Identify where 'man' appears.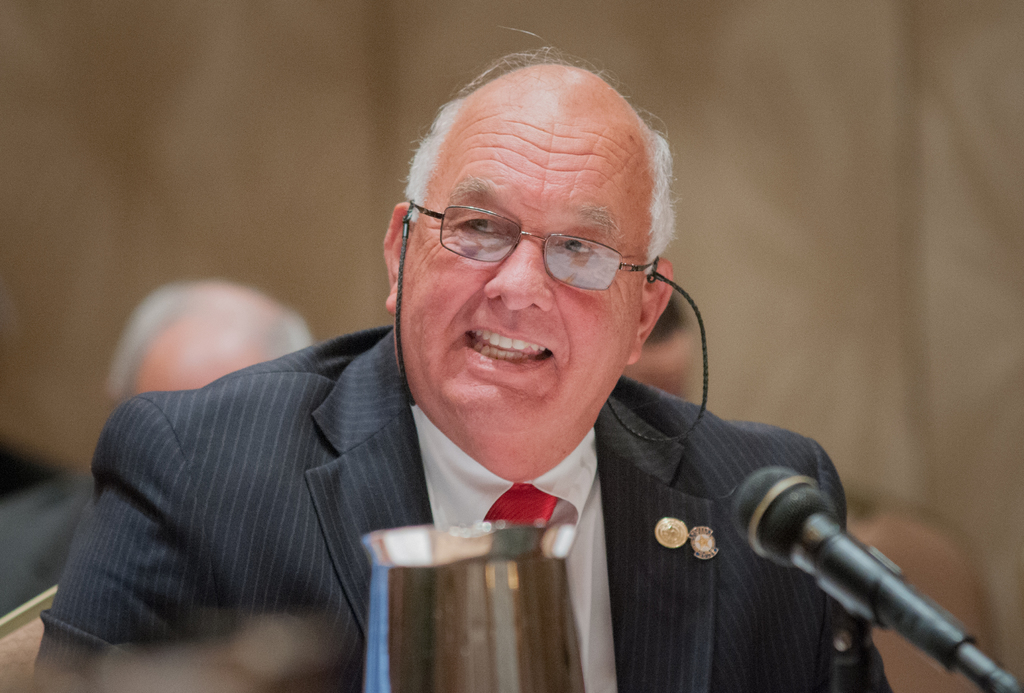
Appears at 80/79/996/669.
